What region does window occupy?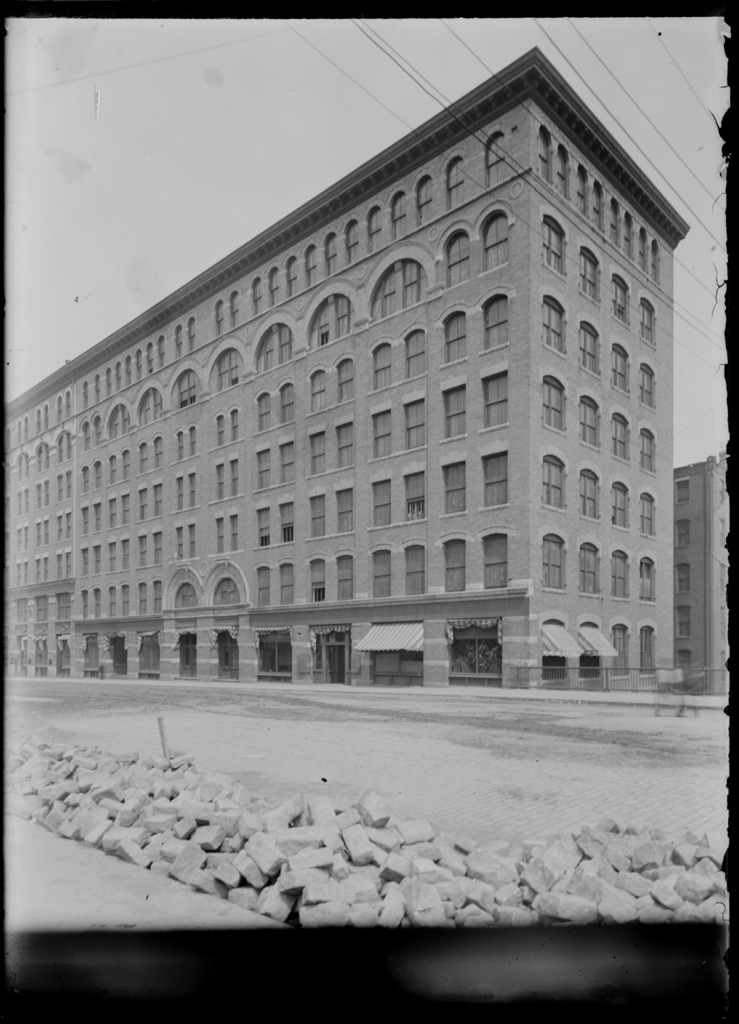
crop(609, 199, 618, 244).
